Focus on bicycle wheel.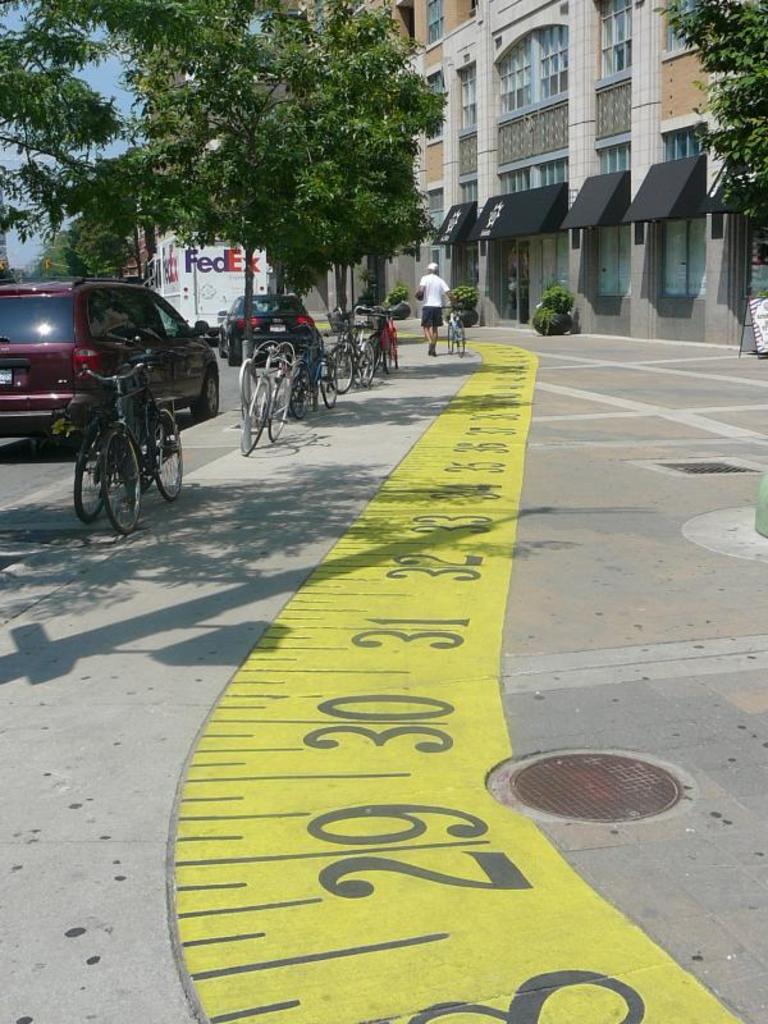
Focused at 444 319 453 357.
